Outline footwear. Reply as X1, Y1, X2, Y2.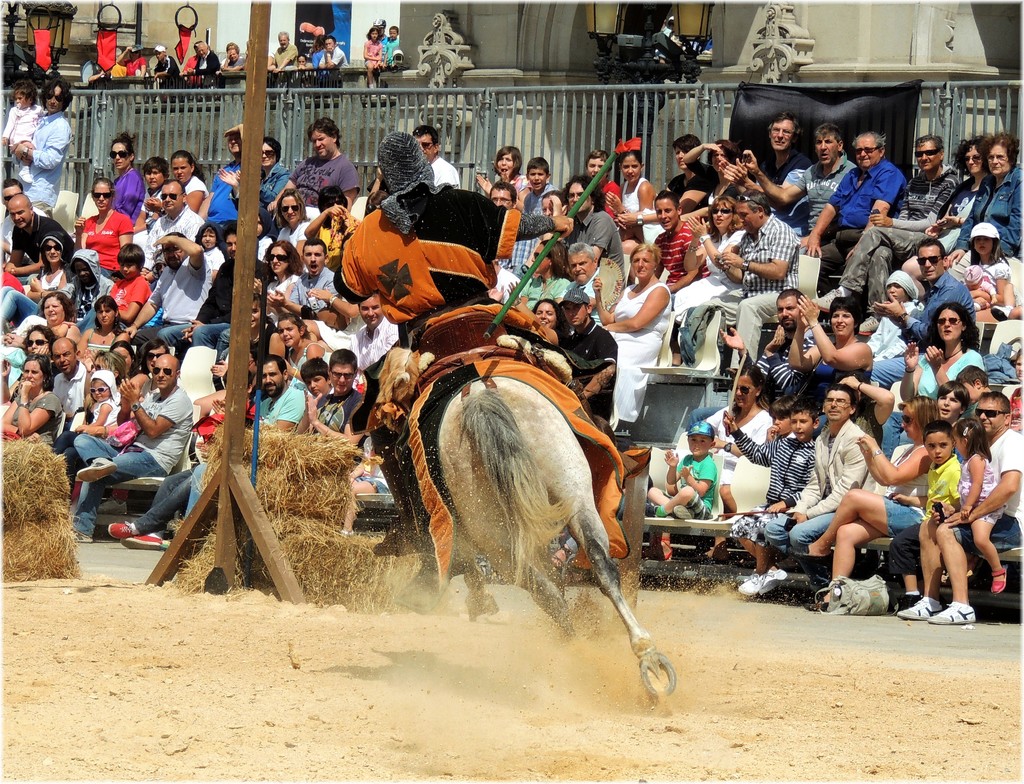
74, 460, 115, 484.
